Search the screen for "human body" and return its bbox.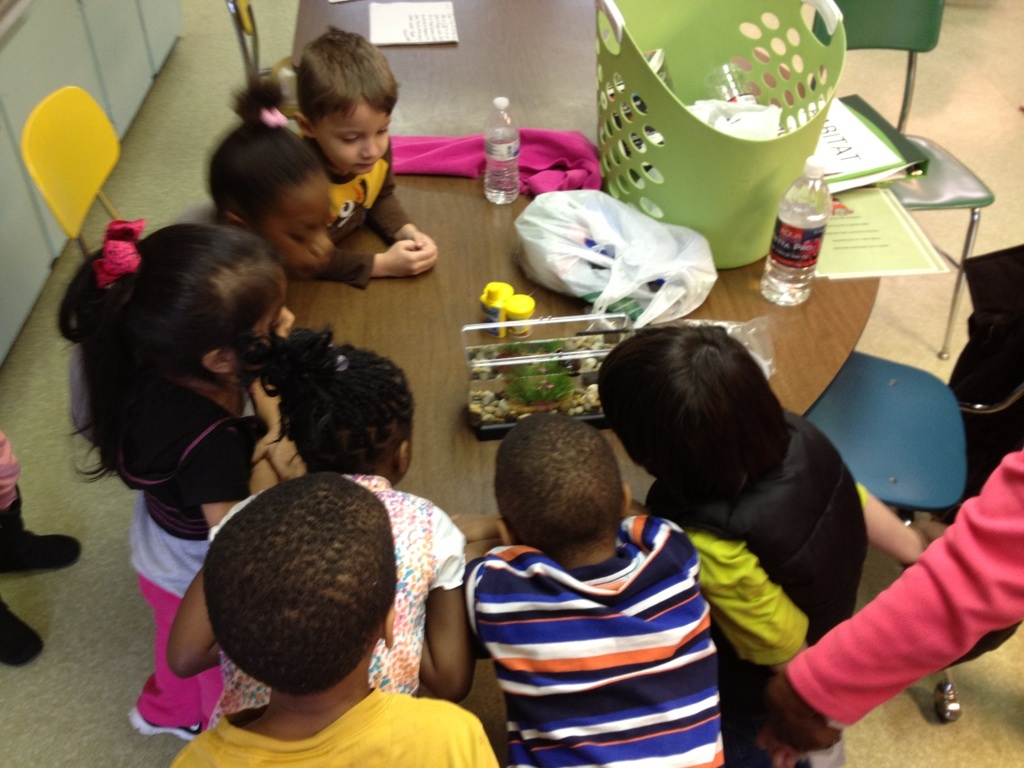
Found: Rect(645, 410, 866, 767).
